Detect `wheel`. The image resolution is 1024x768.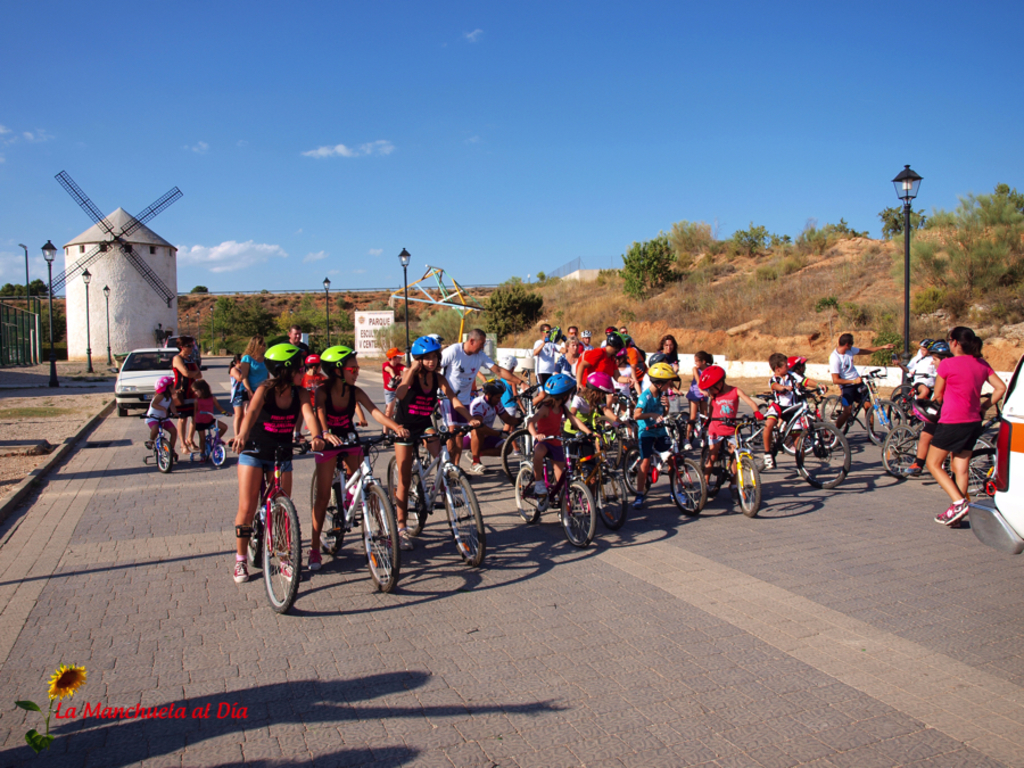
{"x1": 777, "y1": 424, "x2": 817, "y2": 456}.
